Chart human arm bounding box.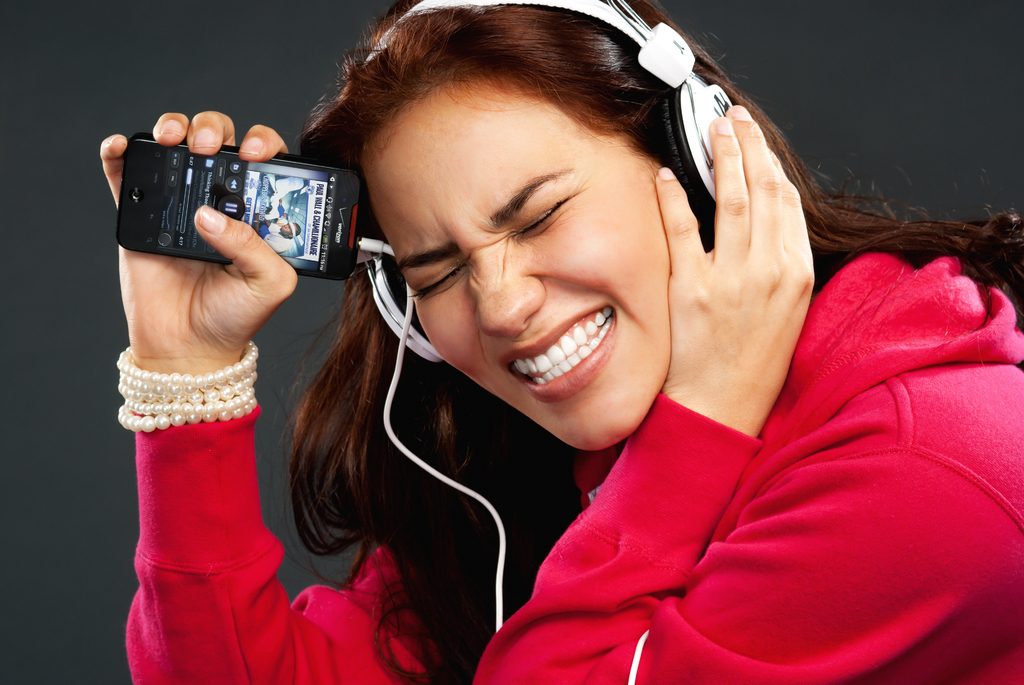
Charted: [89,125,326,653].
